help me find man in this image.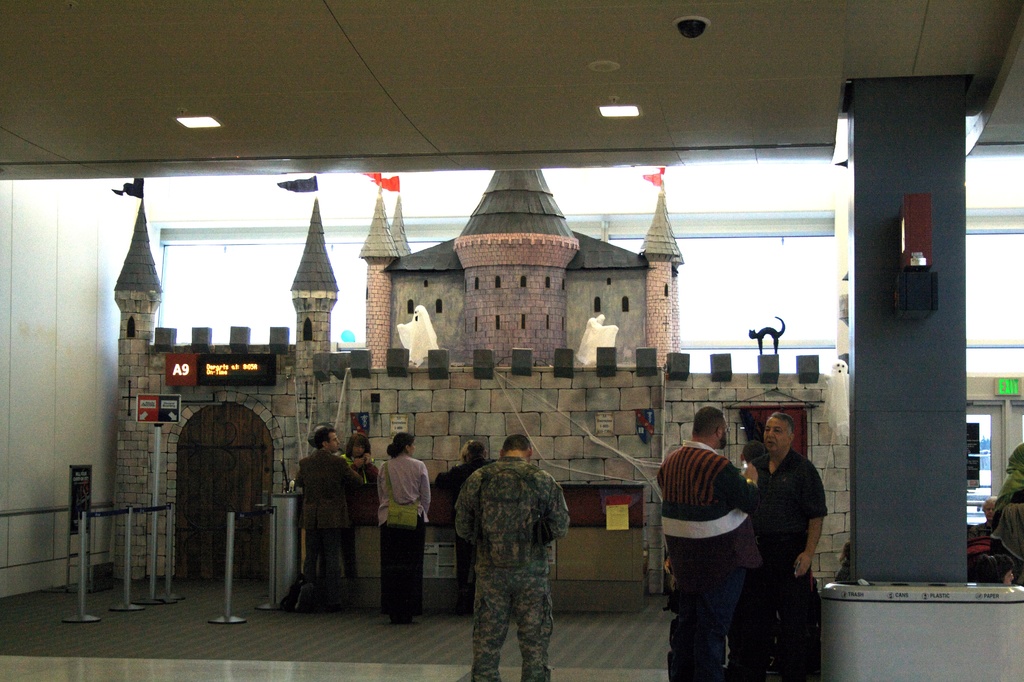
Found it: x1=455, y1=434, x2=573, y2=681.
